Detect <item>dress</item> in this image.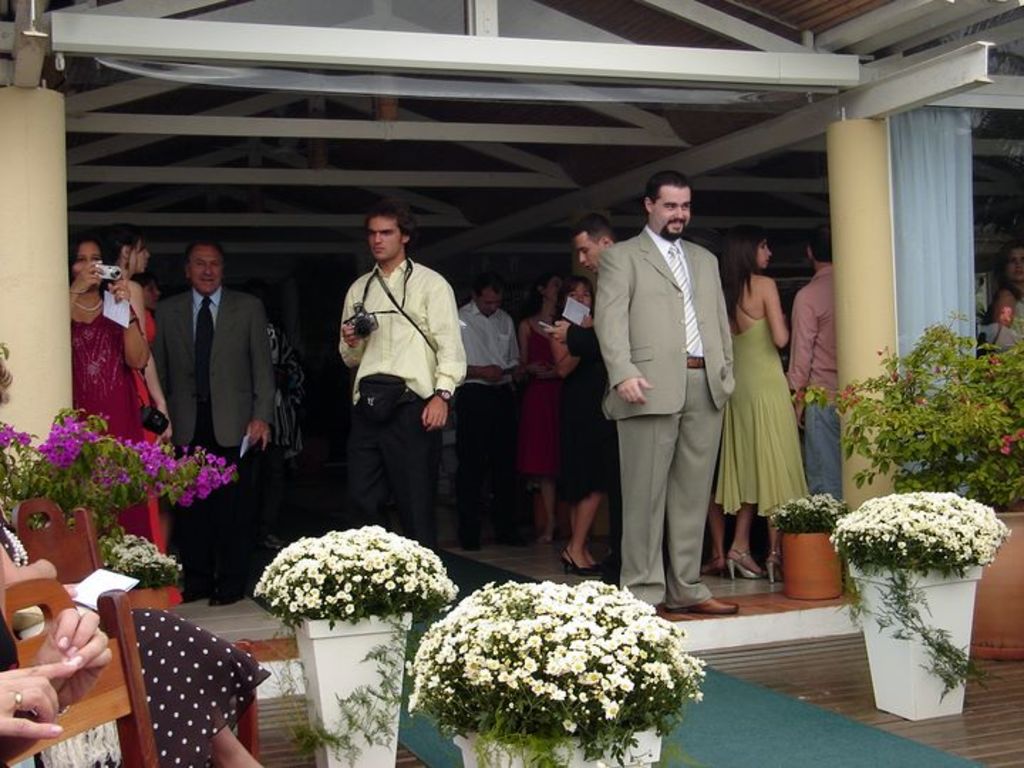
Detection: [left=134, top=302, right=178, bottom=604].
